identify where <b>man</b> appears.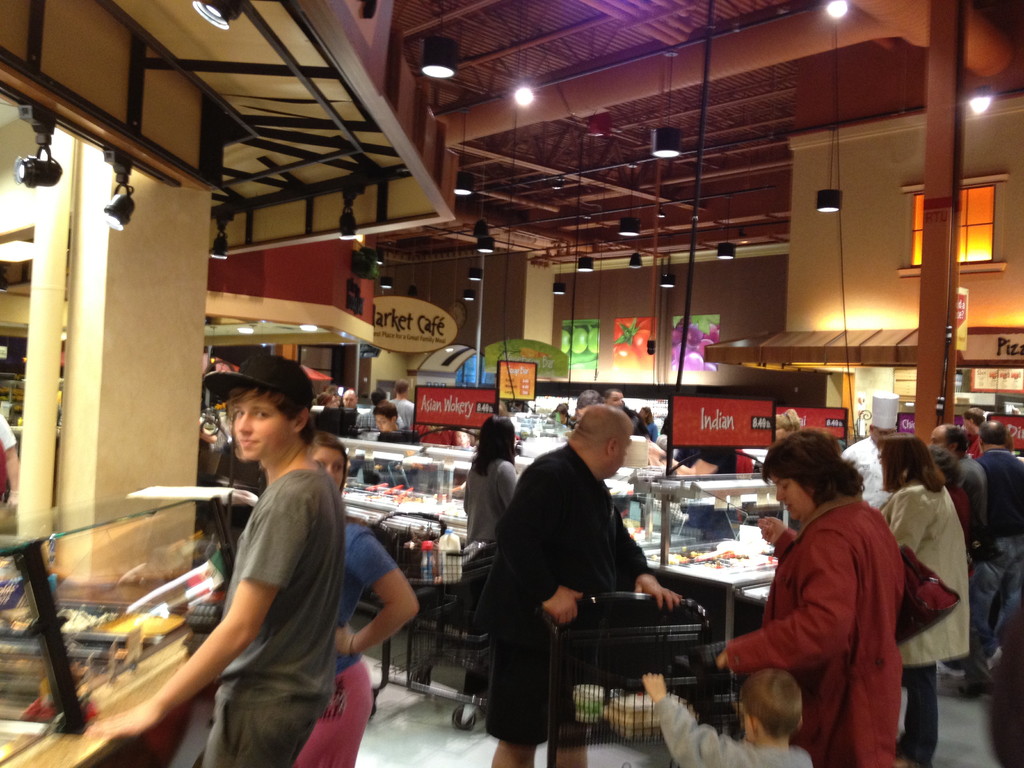
Appears at x1=357 y1=390 x2=404 y2=430.
